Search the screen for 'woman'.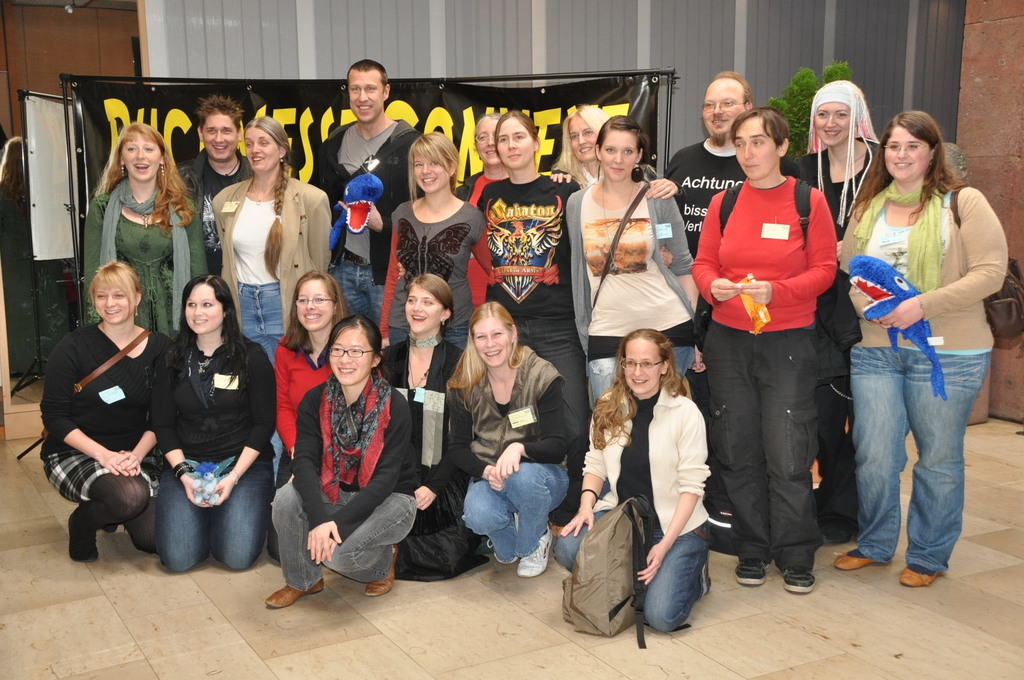
Found at left=447, top=296, right=566, bottom=576.
